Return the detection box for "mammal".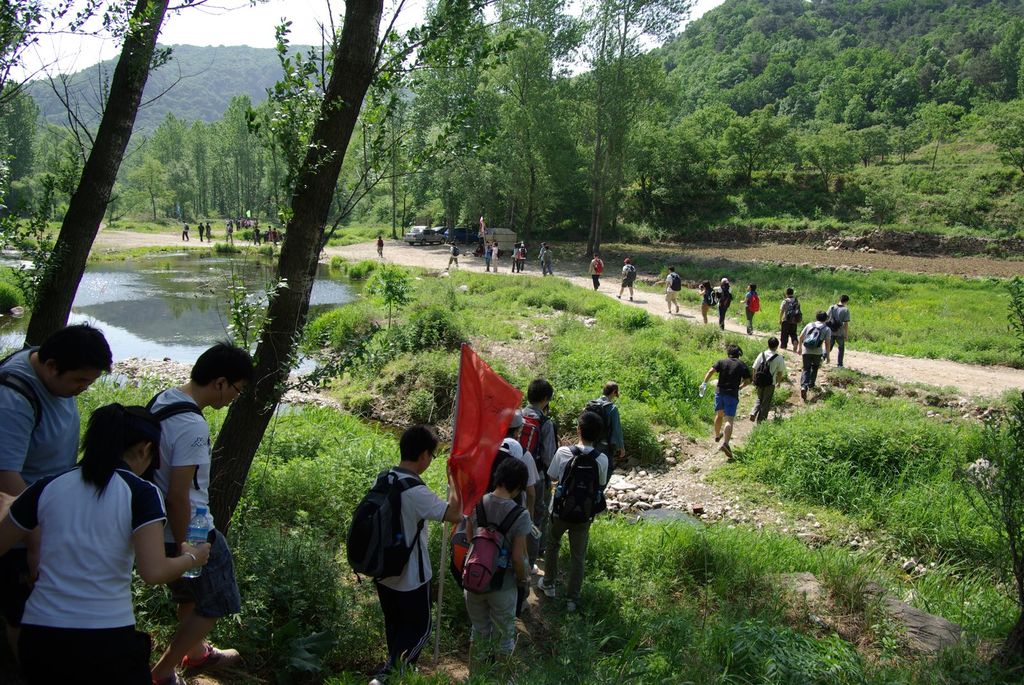
701 345 749 457.
